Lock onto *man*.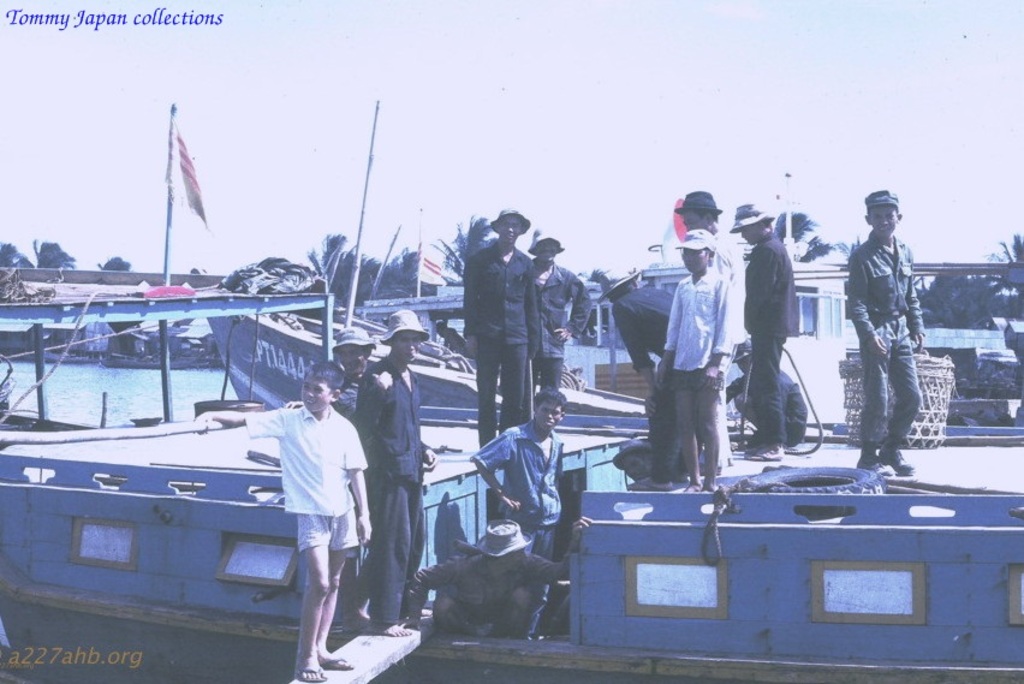
Locked: crop(725, 338, 809, 450).
